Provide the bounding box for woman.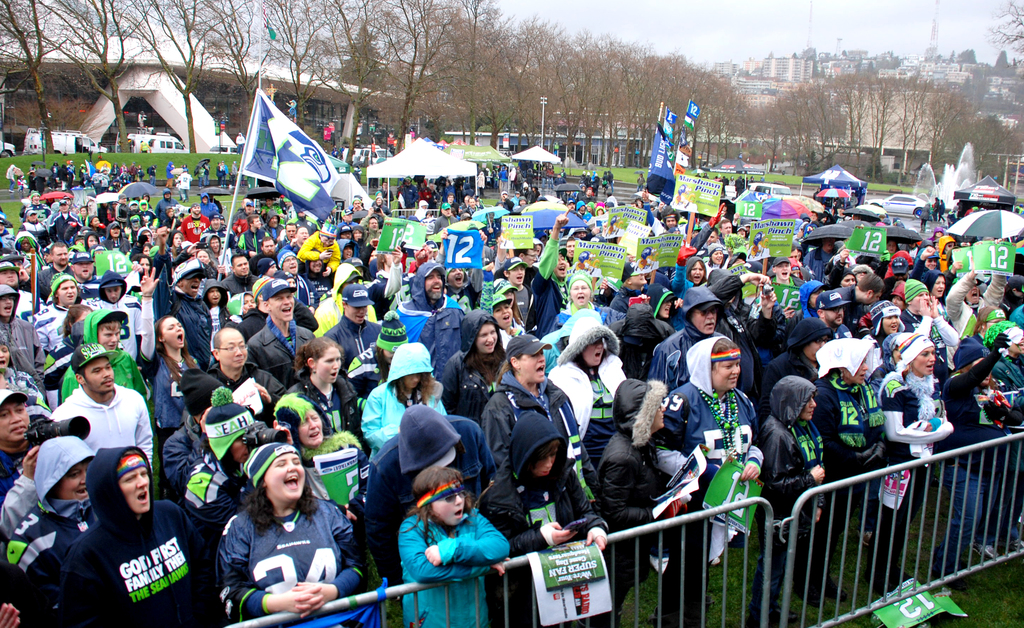
pyautogui.locateOnScreen(135, 259, 200, 439).
